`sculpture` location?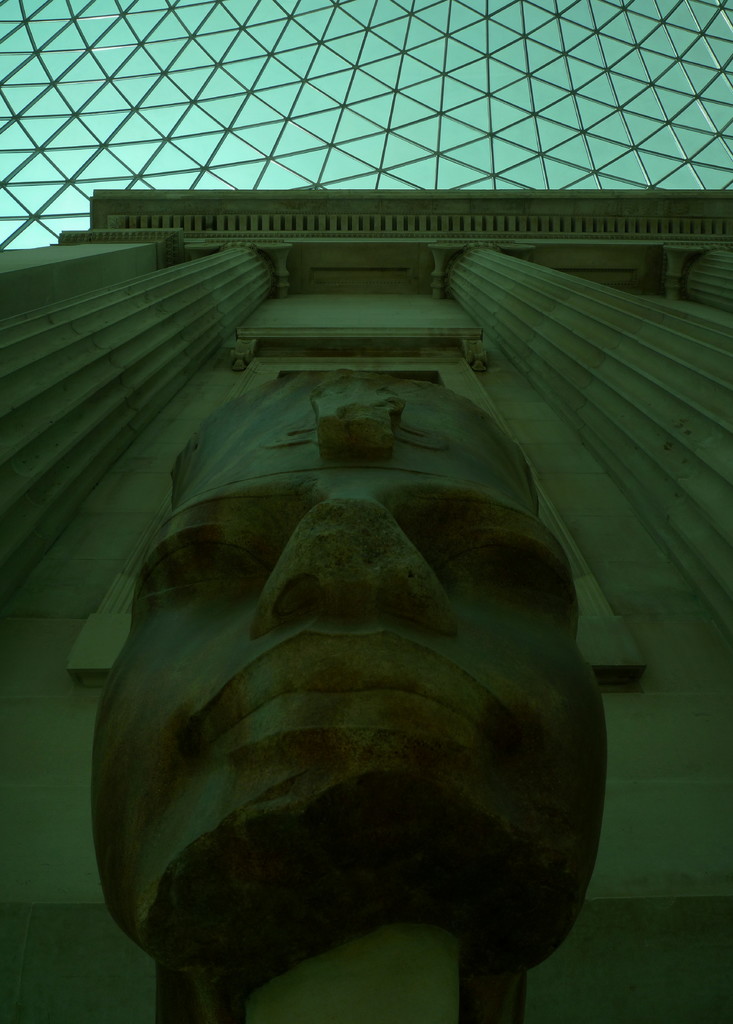
x1=92, y1=376, x2=578, y2=1023
